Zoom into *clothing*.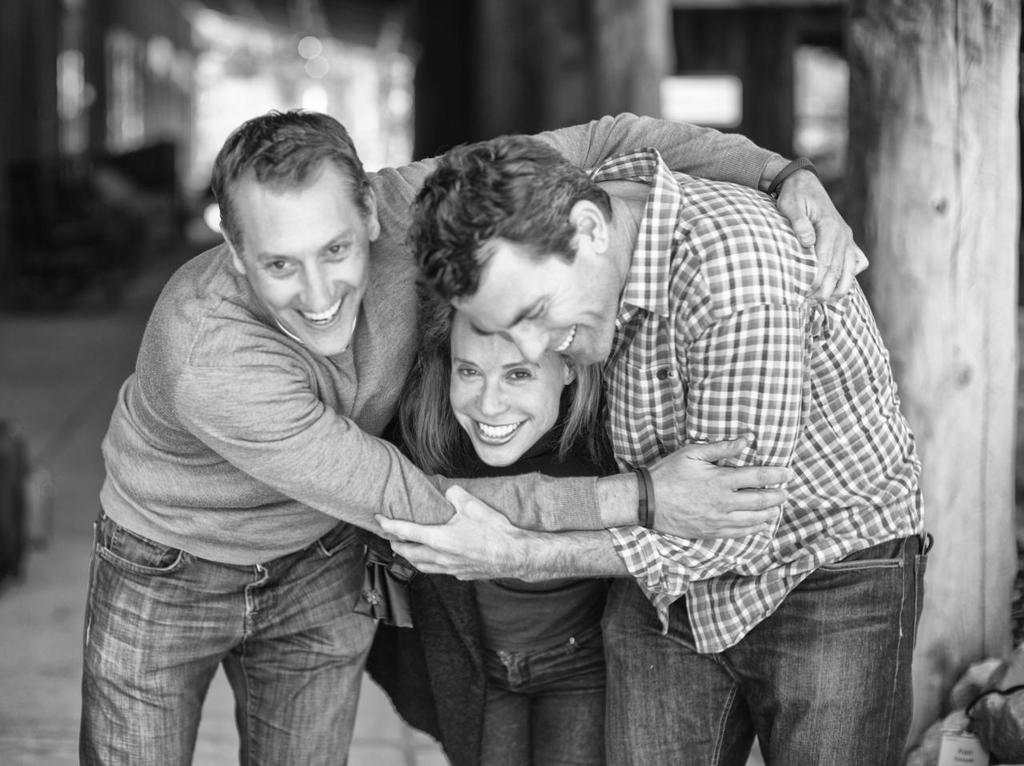
Zoom target: <box>394,403,622,765</box>.
